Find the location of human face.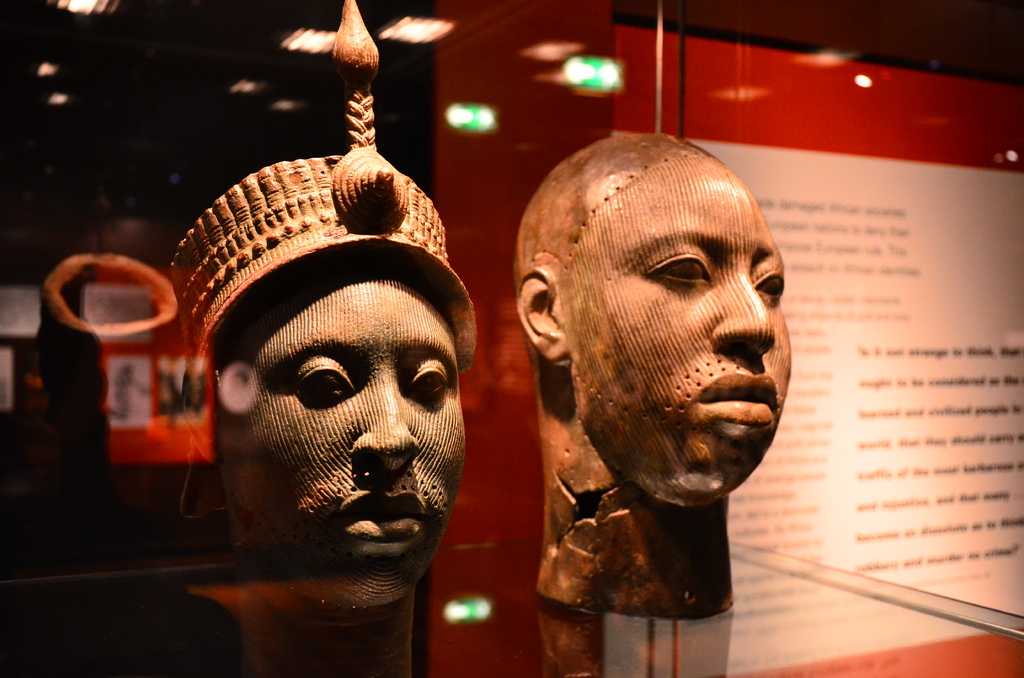
Location: 557 167 791 486.
